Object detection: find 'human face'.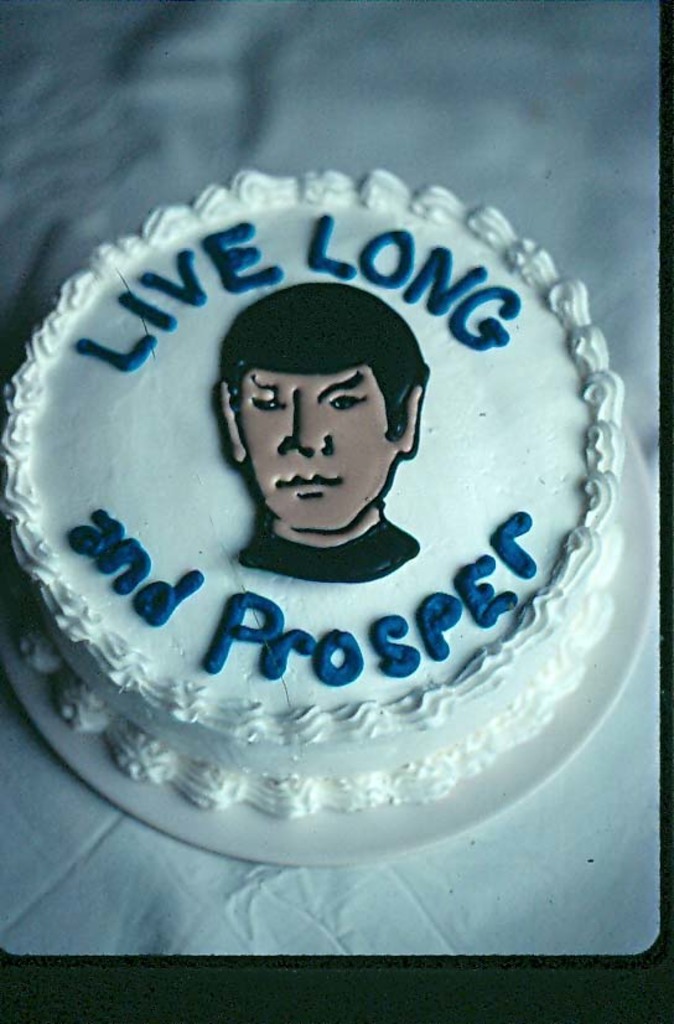
[239,369,405,537].
